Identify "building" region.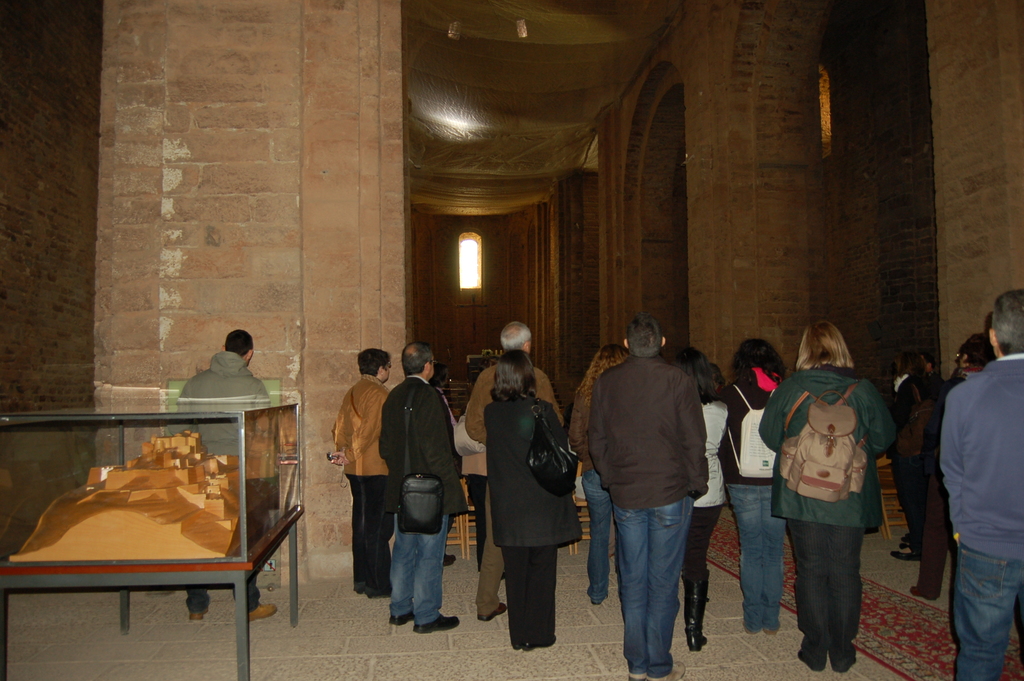
Region: (0, 0, 1023, 680).
